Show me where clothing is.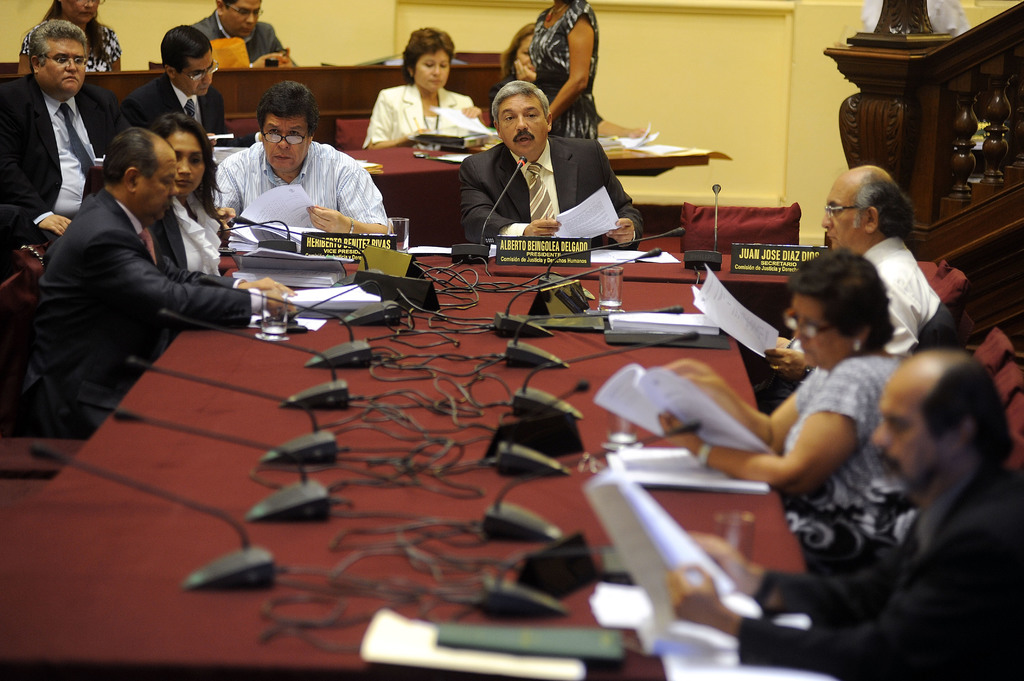
clothing is at detection(132, 74, 237, 143).
